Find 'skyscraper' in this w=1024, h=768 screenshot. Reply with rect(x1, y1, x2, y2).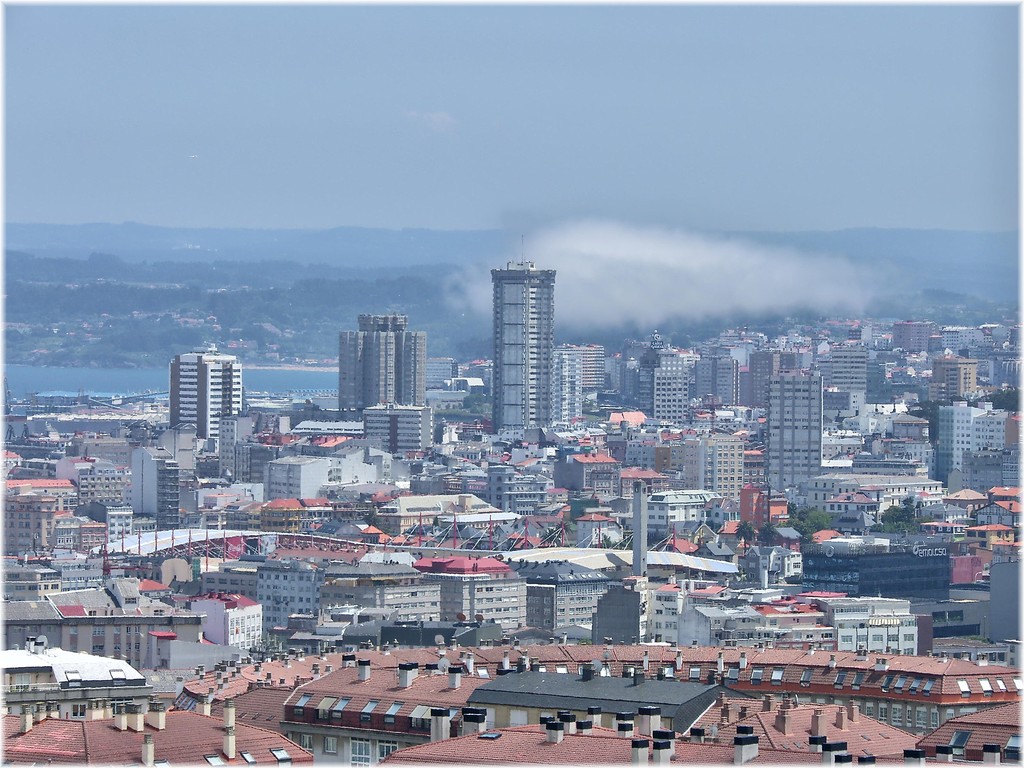
rect(895, 322, 933, 363).
